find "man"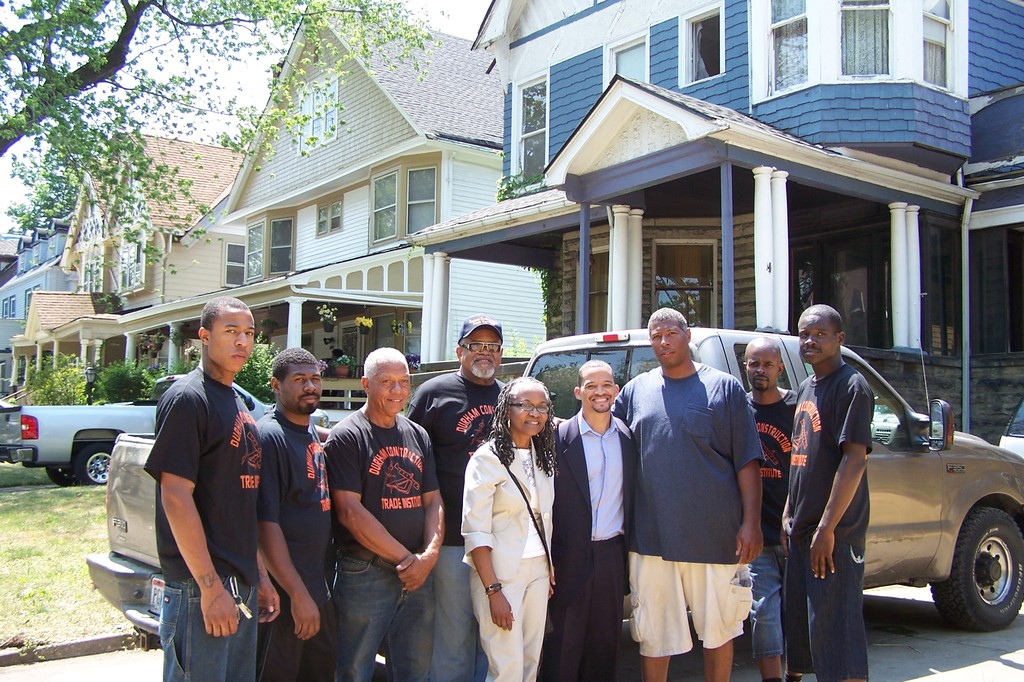
[257,343,337,681]
